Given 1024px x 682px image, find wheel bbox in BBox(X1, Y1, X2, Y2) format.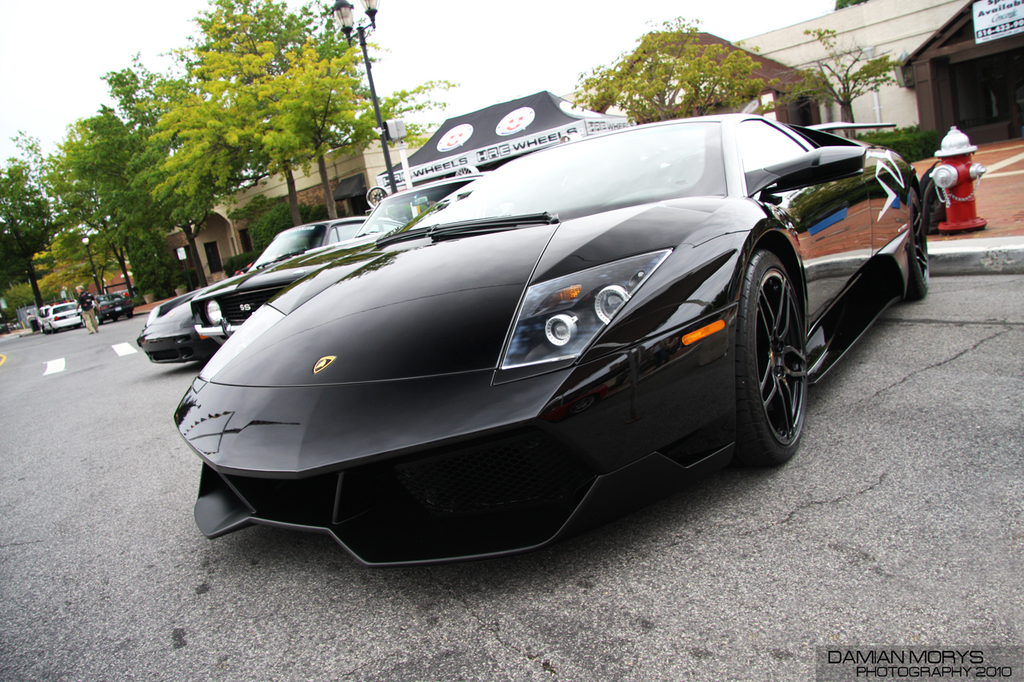
BBox(367, 185, 386, 207).
